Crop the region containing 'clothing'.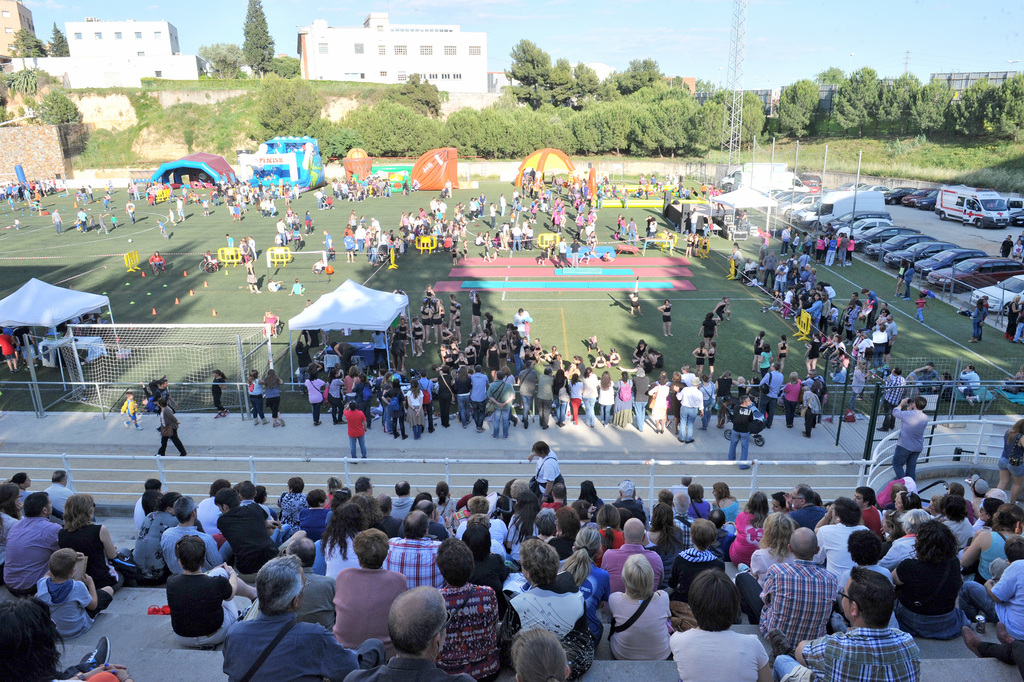
Crop region: <bbox>532, 449, 564, 504</bbox>.
